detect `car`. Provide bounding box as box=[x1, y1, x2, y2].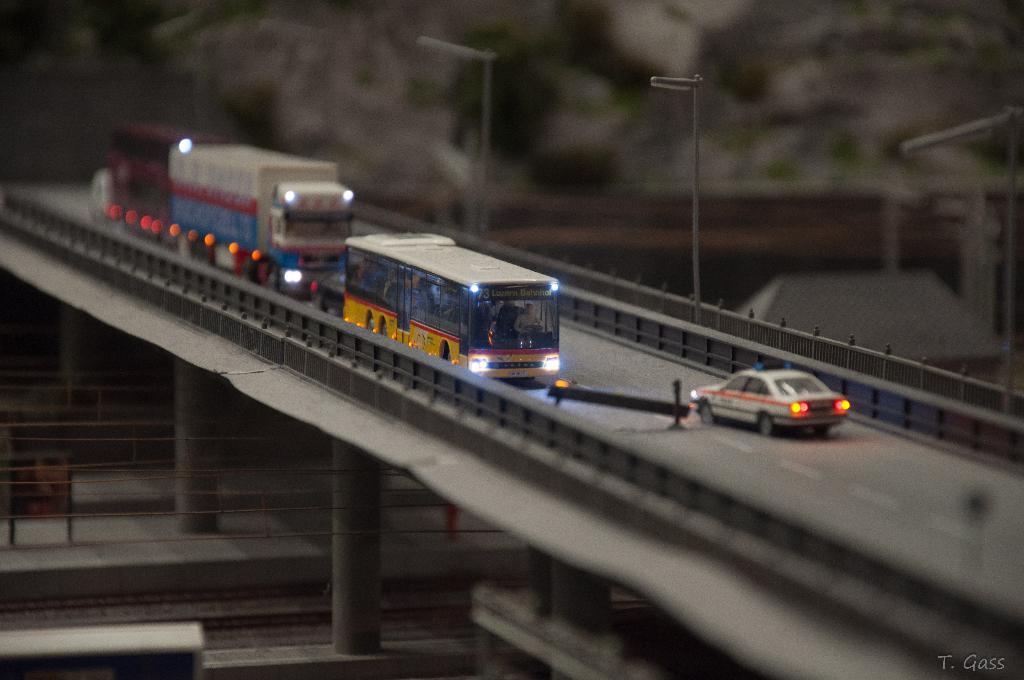
box=[687, 359, 850, 437].
